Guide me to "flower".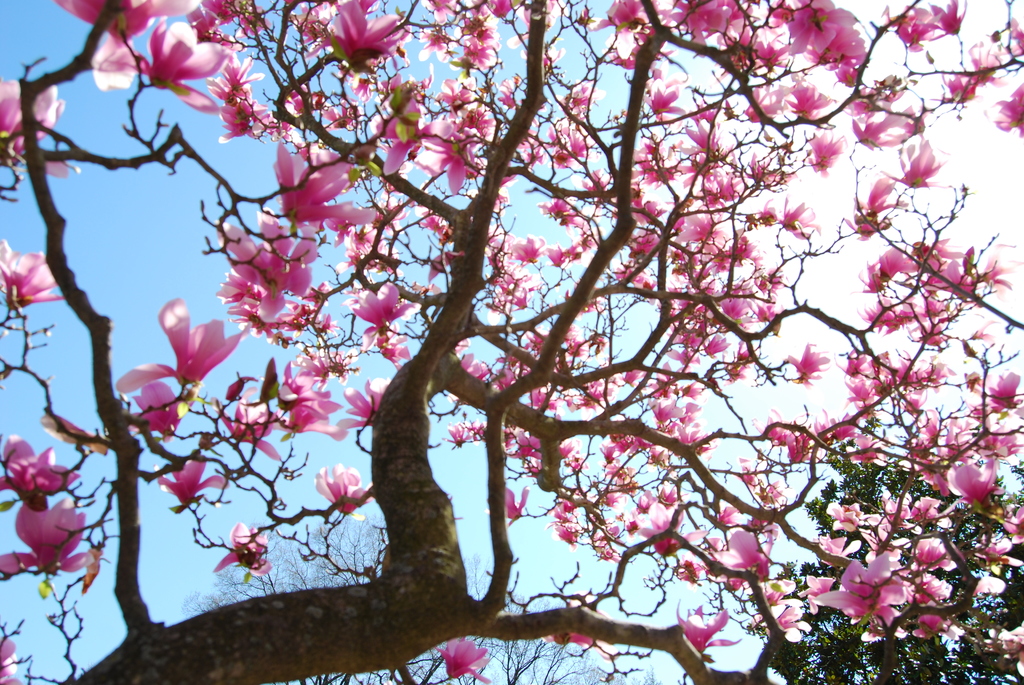
Guidance: pyautogui.locateOnScreen(350, 278, 413, 343).
